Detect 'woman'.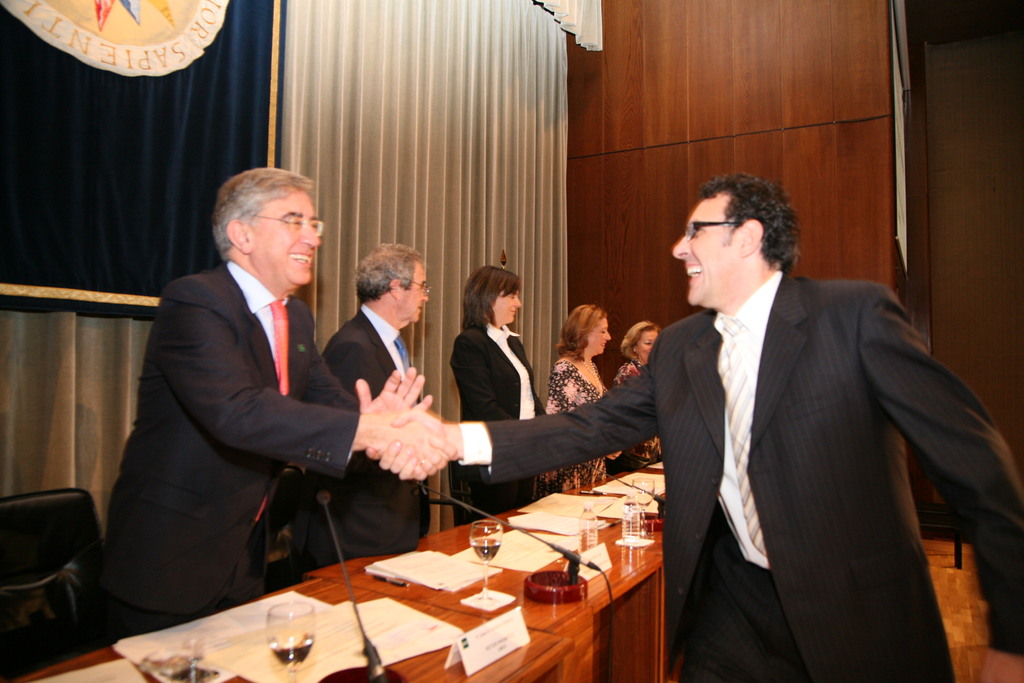
Detected at box=[609, 320, 665, 472].
